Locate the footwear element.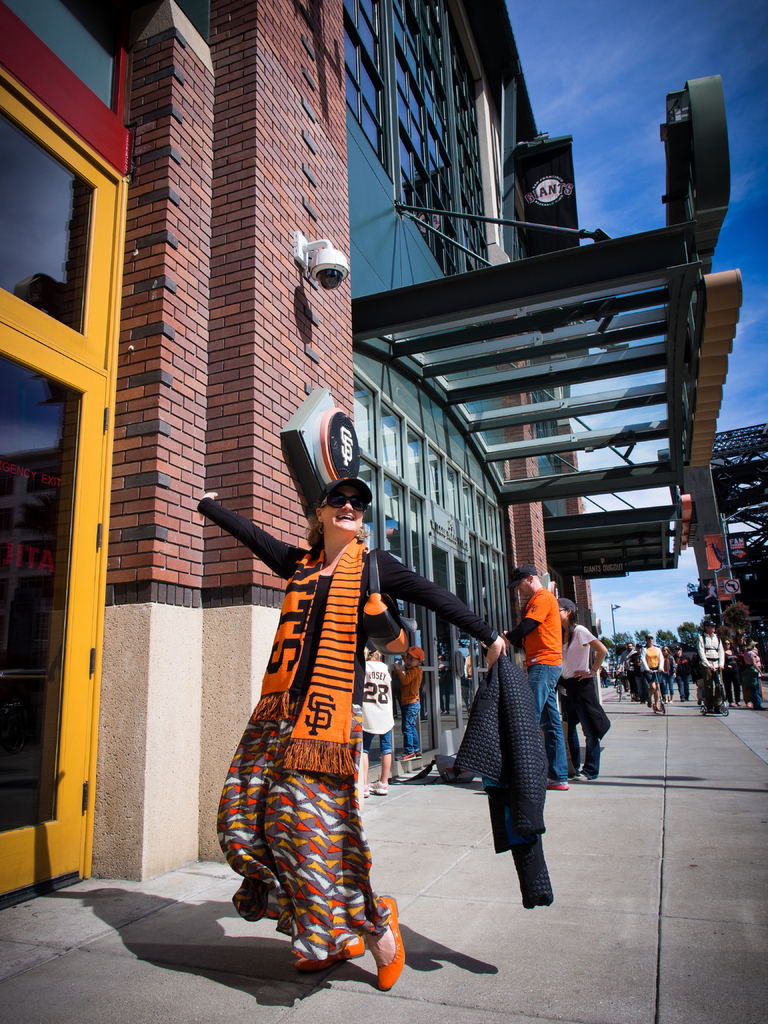
Element bbox: <region>299, 935, 365, 972</region>.
